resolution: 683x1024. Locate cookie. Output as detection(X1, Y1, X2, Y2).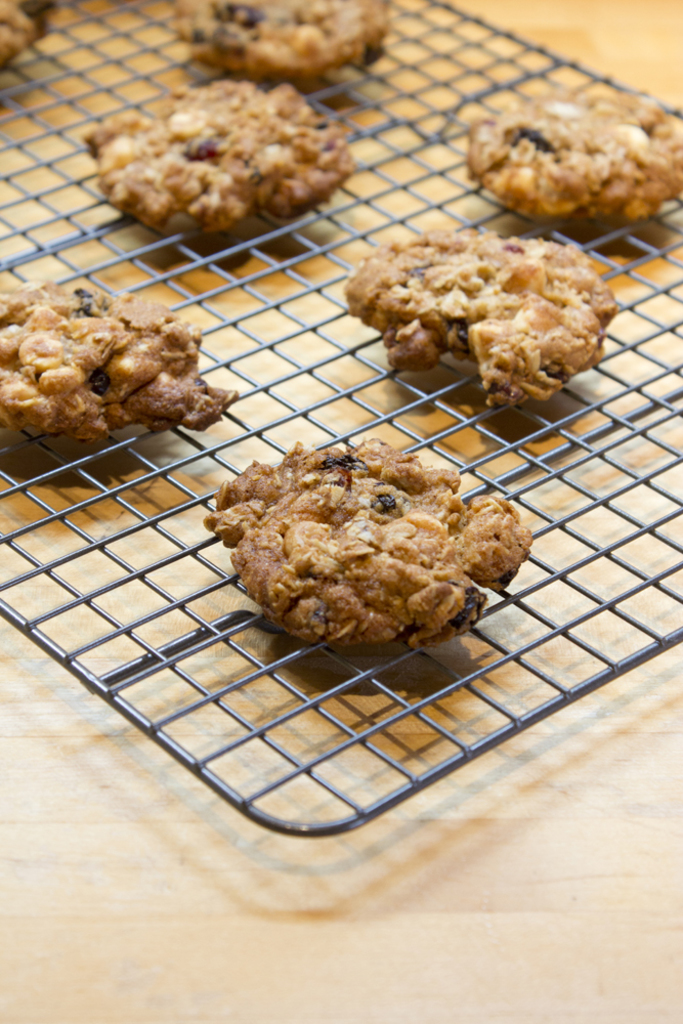
detection(463, 89, 682, 220).
